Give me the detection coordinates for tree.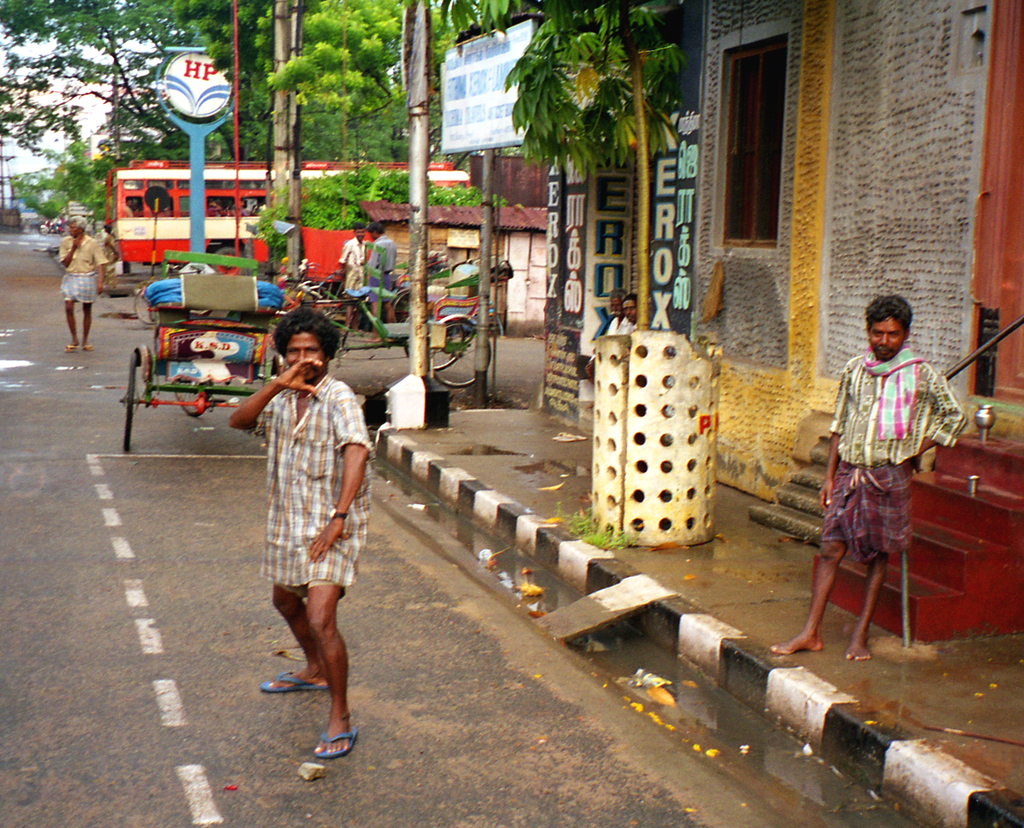
detection(442, 0, 685, 355).
